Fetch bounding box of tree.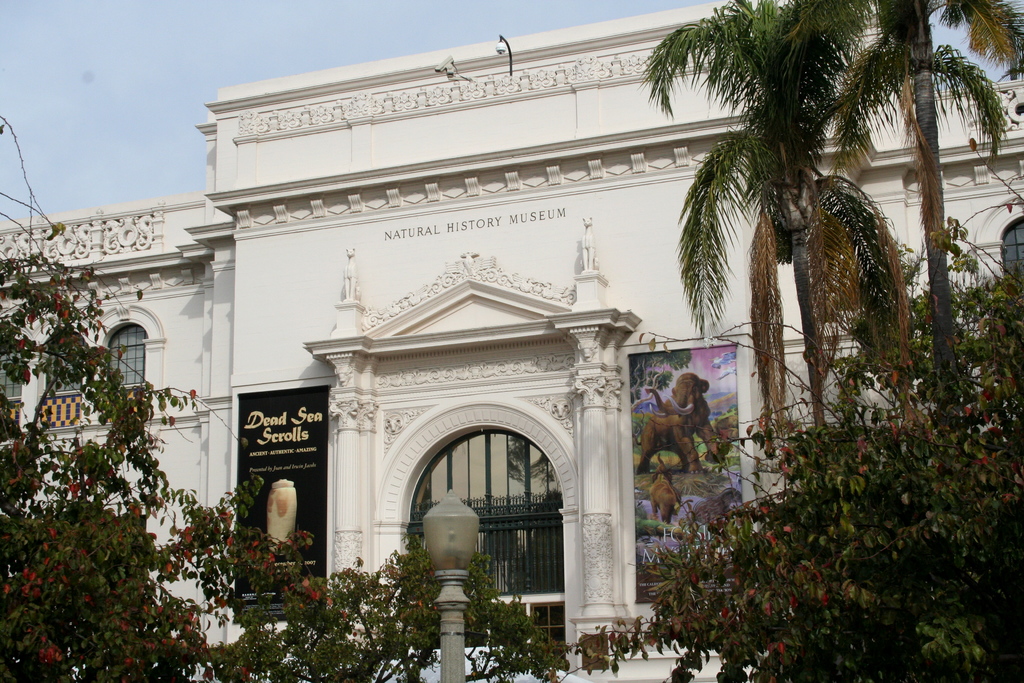
Bbox: box=[0, 108, 330, 682].
